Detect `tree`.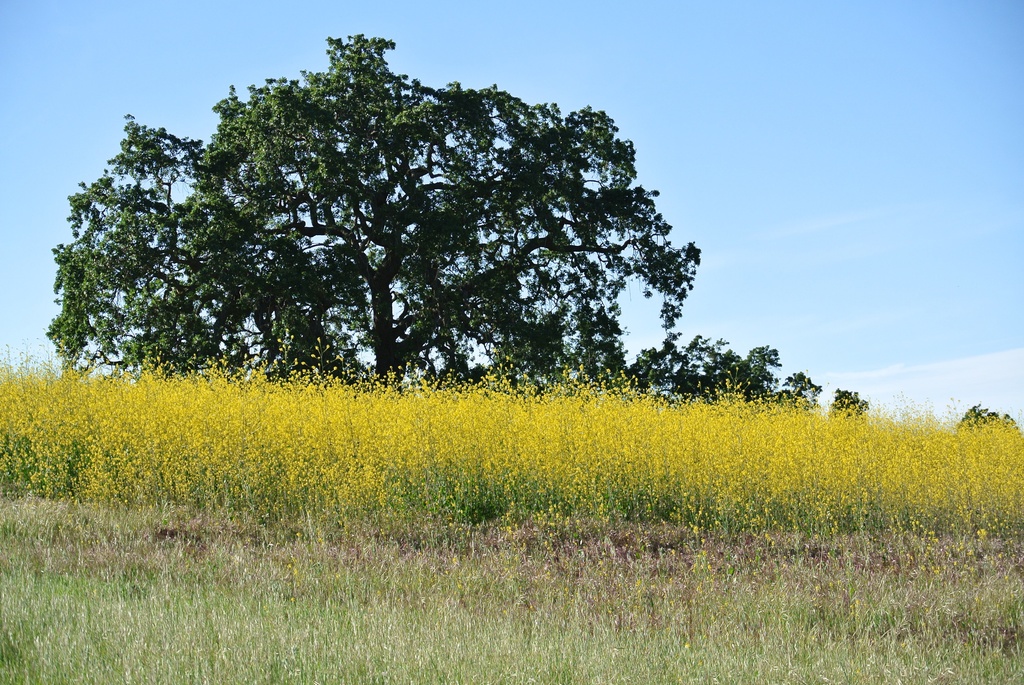
Detected at l=837, t=389, r=875, b=415.
